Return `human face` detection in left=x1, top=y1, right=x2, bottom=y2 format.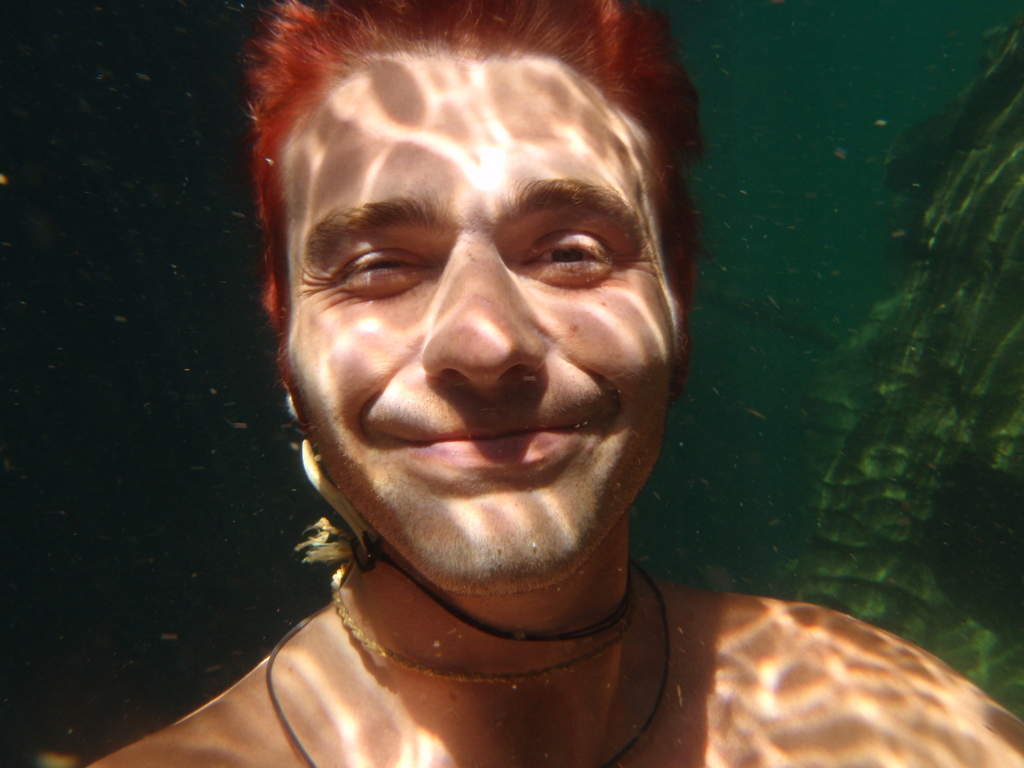
left=283, top=49, right=673, bottom=597.
